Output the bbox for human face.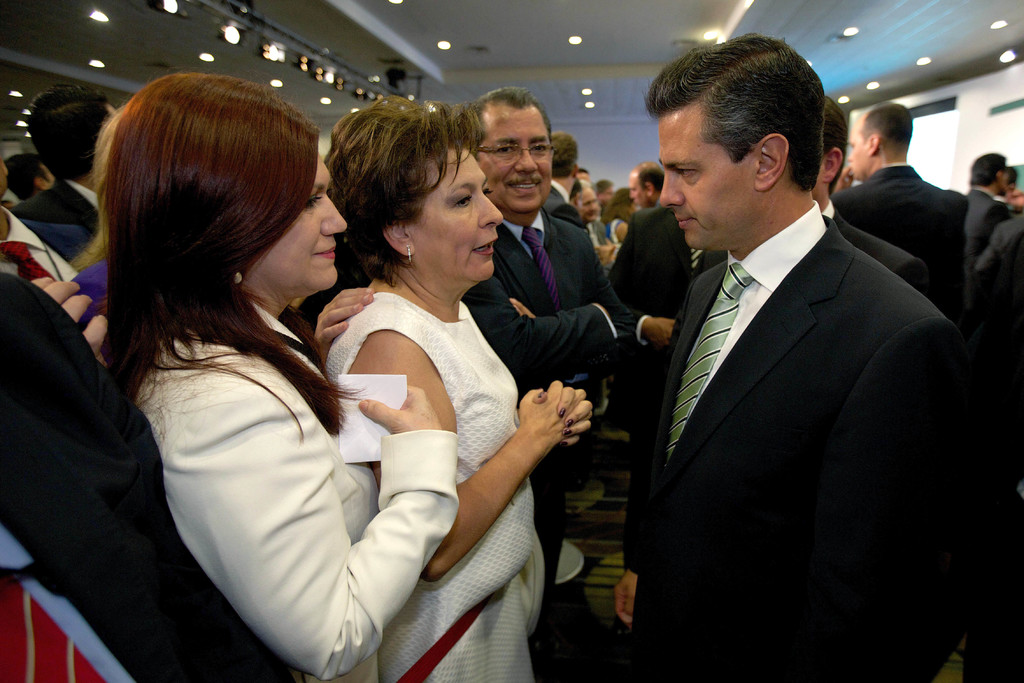
x1=477 y1=115 x2=555 y2=215.
